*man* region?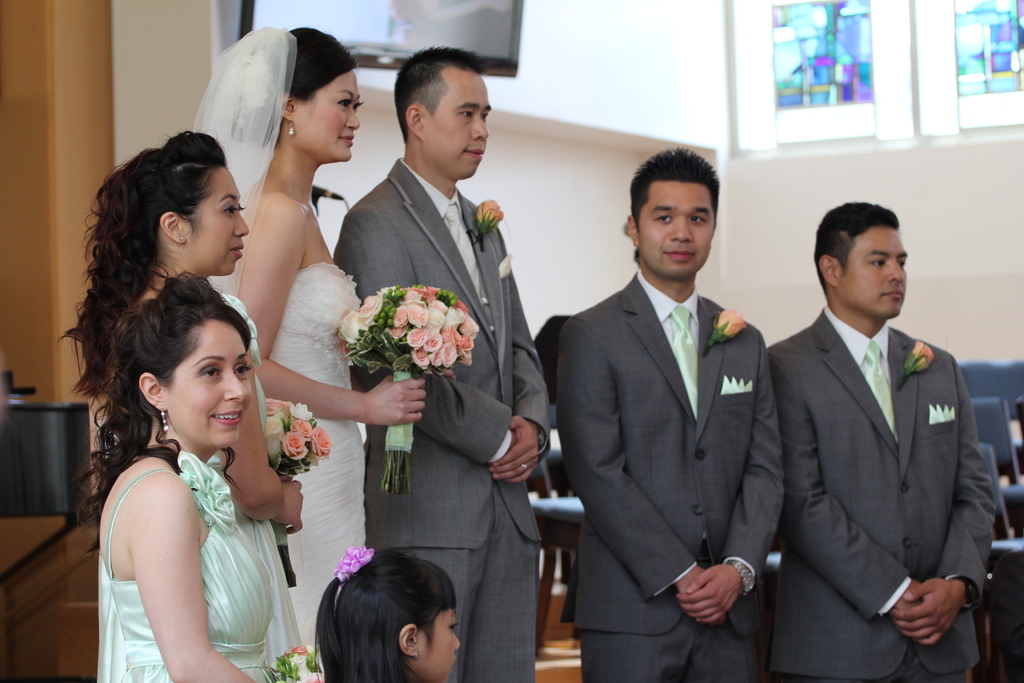
region(328, 50, 550, 682)
